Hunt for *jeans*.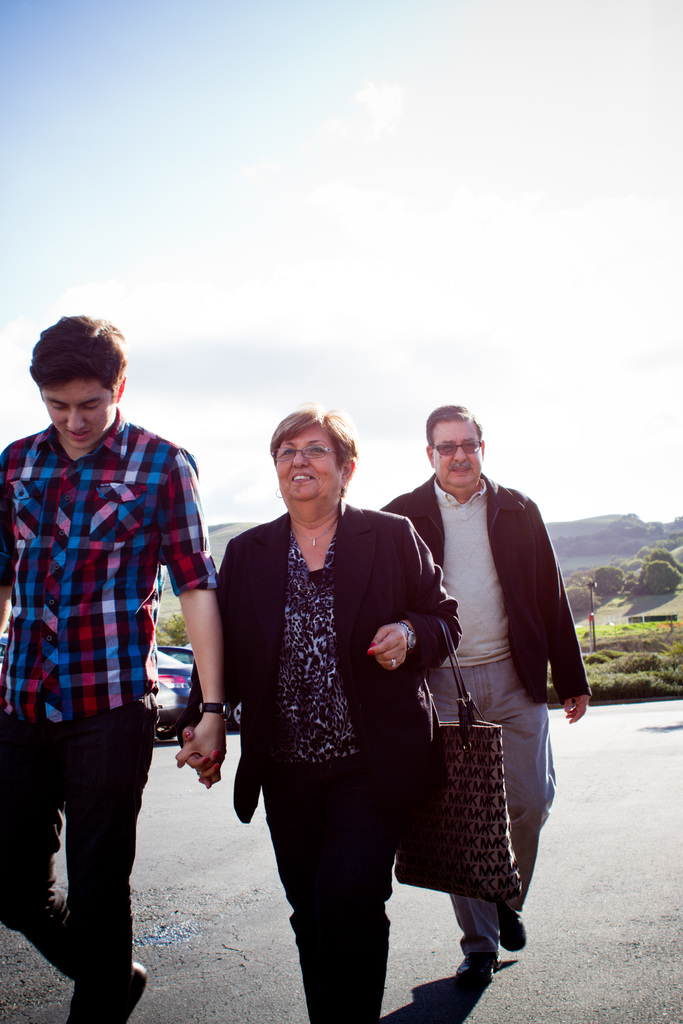
Hunted down at x1=454 y1=662 x2=548 y2=960.
